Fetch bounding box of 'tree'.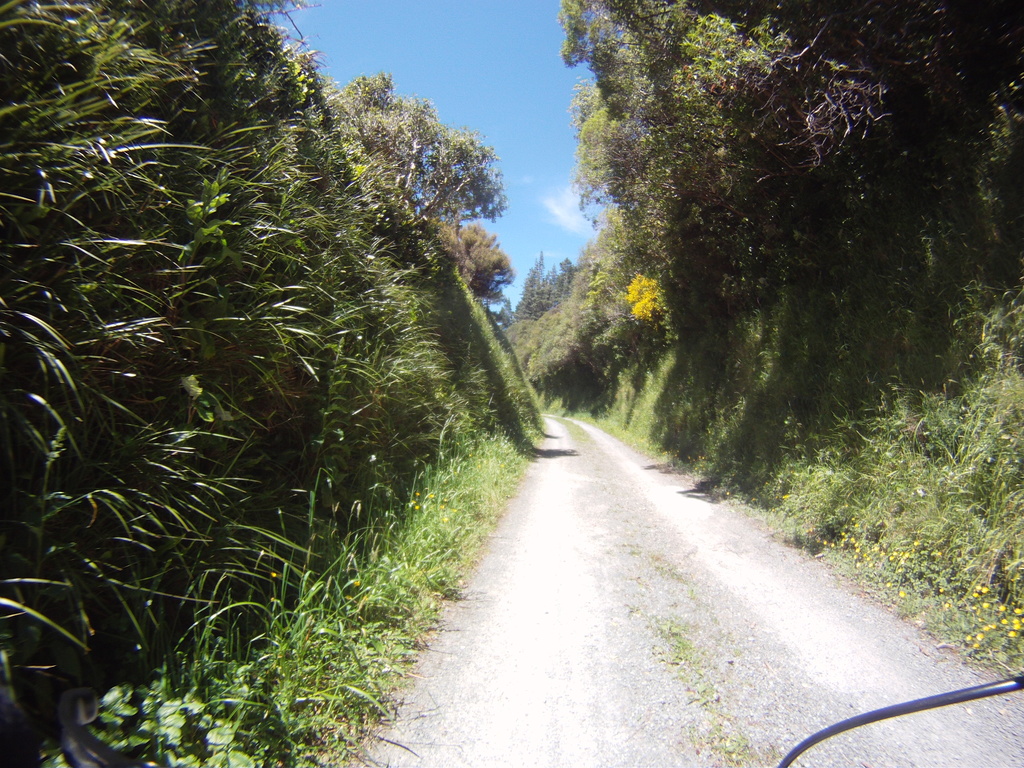
Bbox: x1=330 y1=63 x2=511 y2=231.
